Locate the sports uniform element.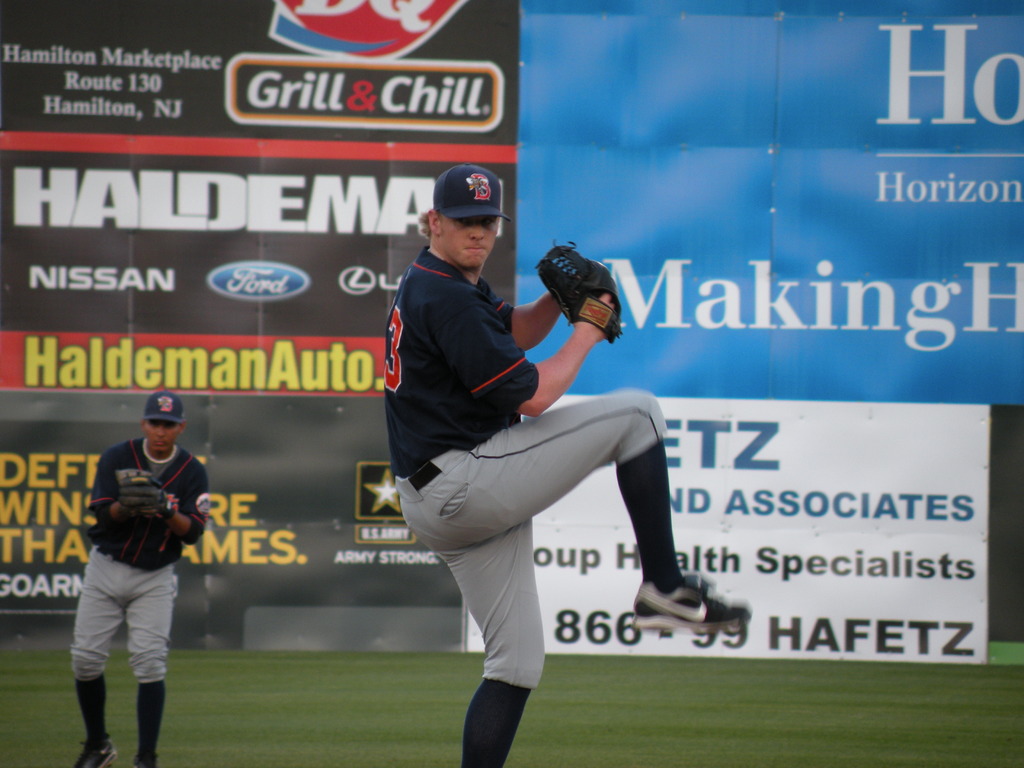
Element bbox: Rect(390, 162, 750, 764).
